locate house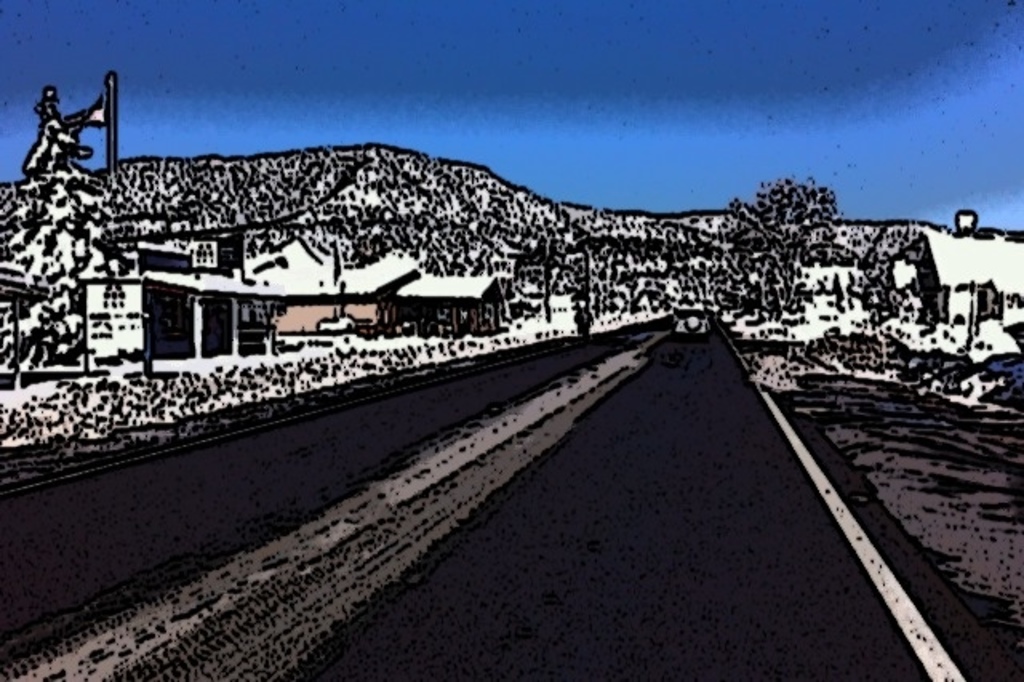
[x1=85, y1=237, x2=506, y2=339]
